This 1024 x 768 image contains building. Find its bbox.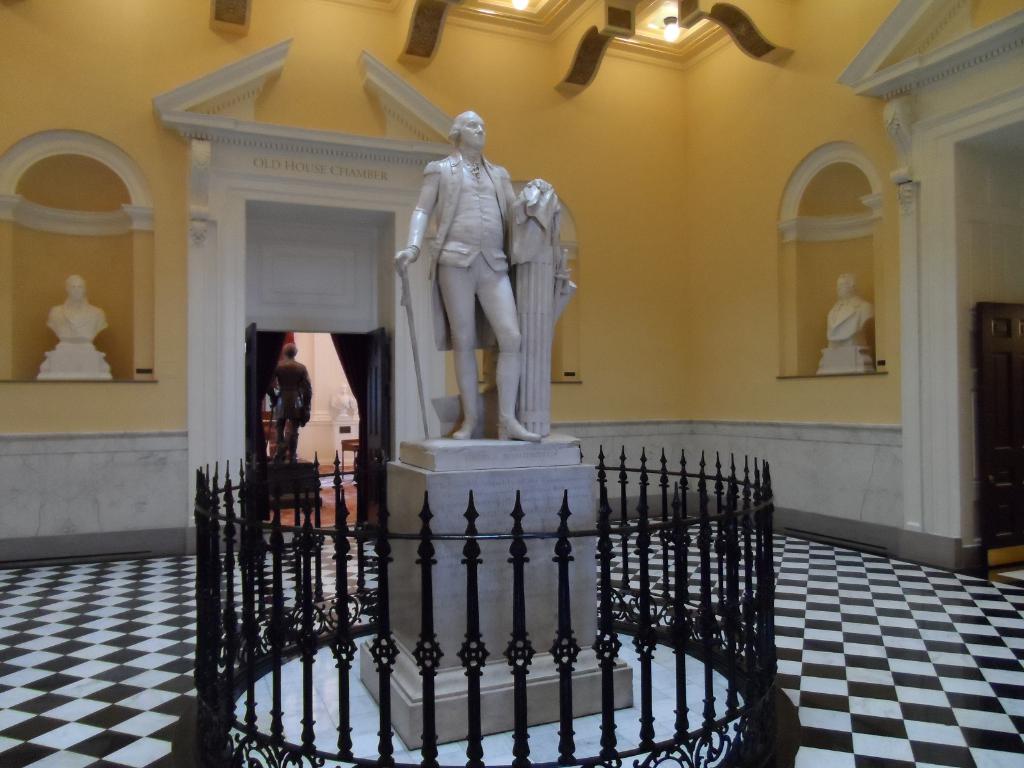
<region>0, 0, 1022, 767</region>.
